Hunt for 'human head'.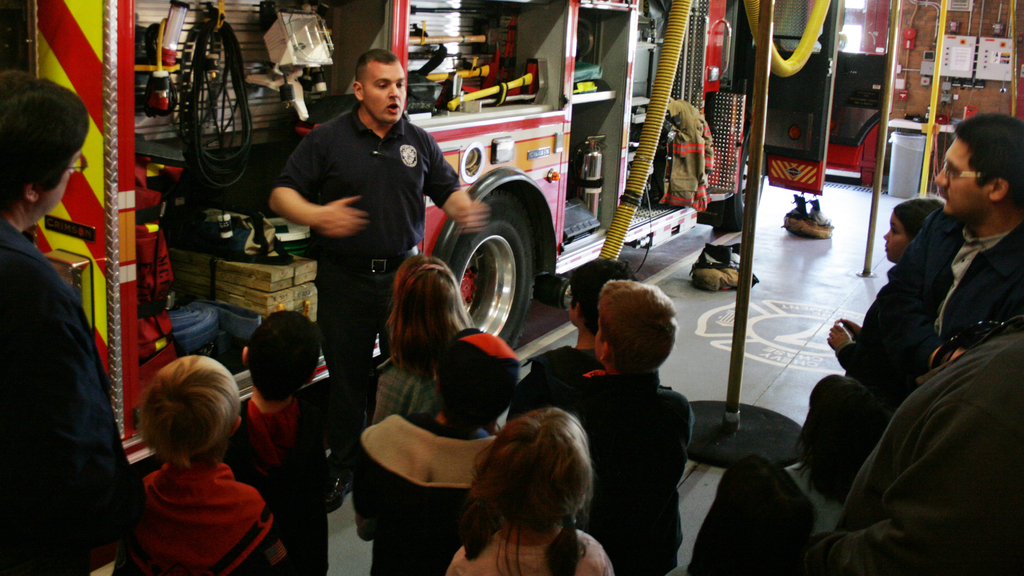
Hunted down at Rect(569, 259, 640, 341).
